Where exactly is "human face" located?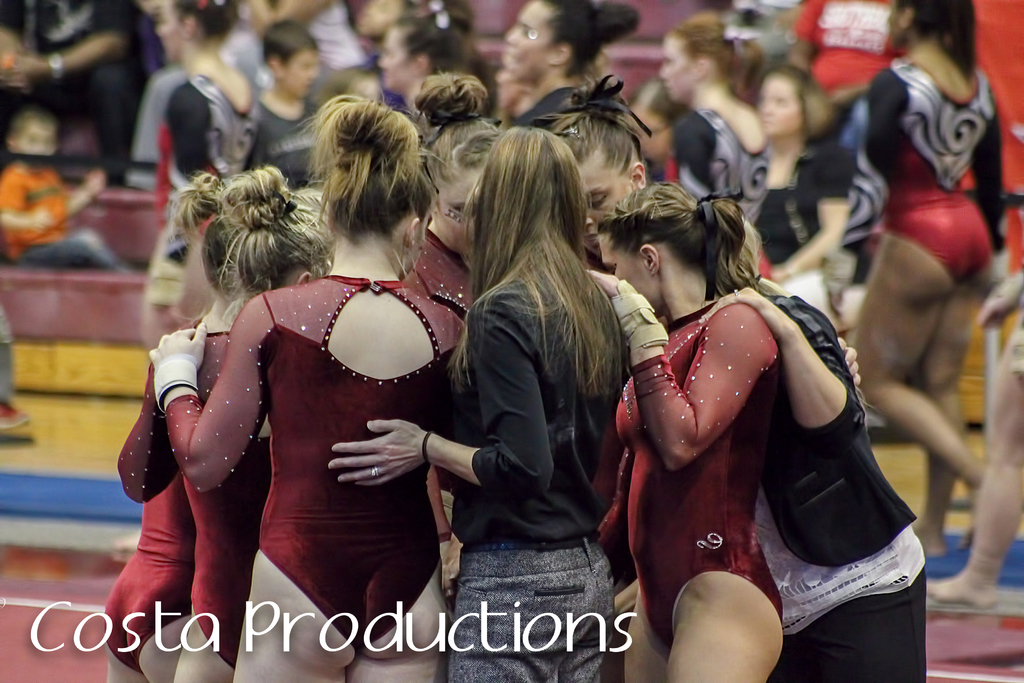
Its bounding box is [280,40,315,99].
